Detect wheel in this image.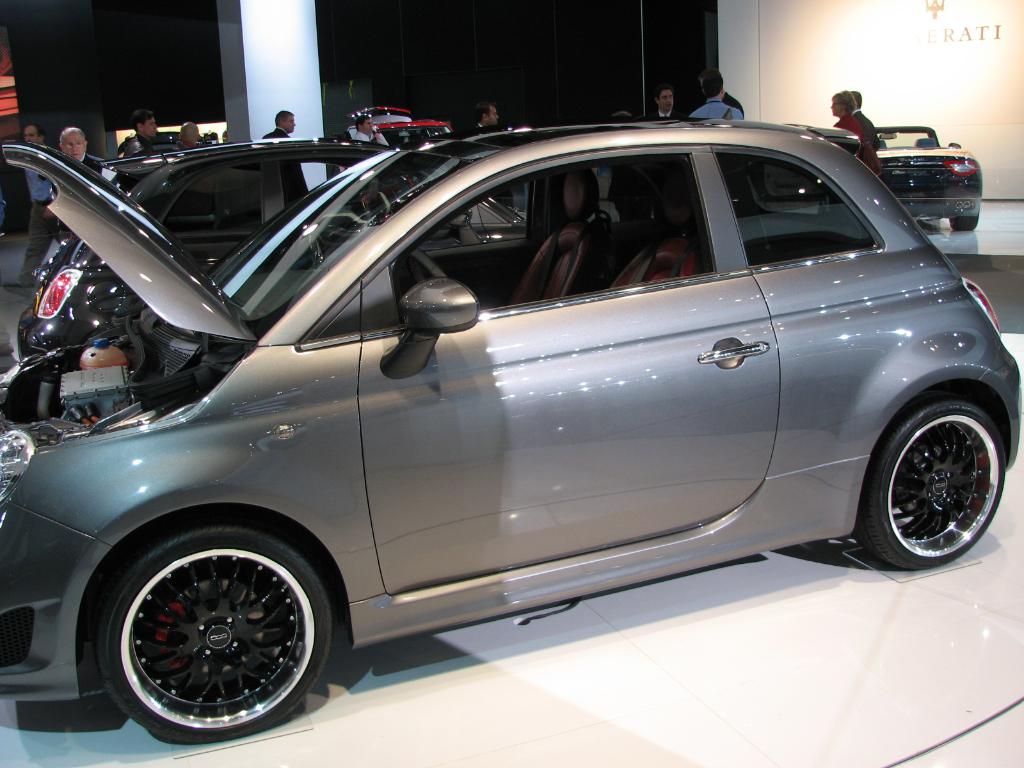
Detection: [left=412, top=252, right=452, bottom=285].
